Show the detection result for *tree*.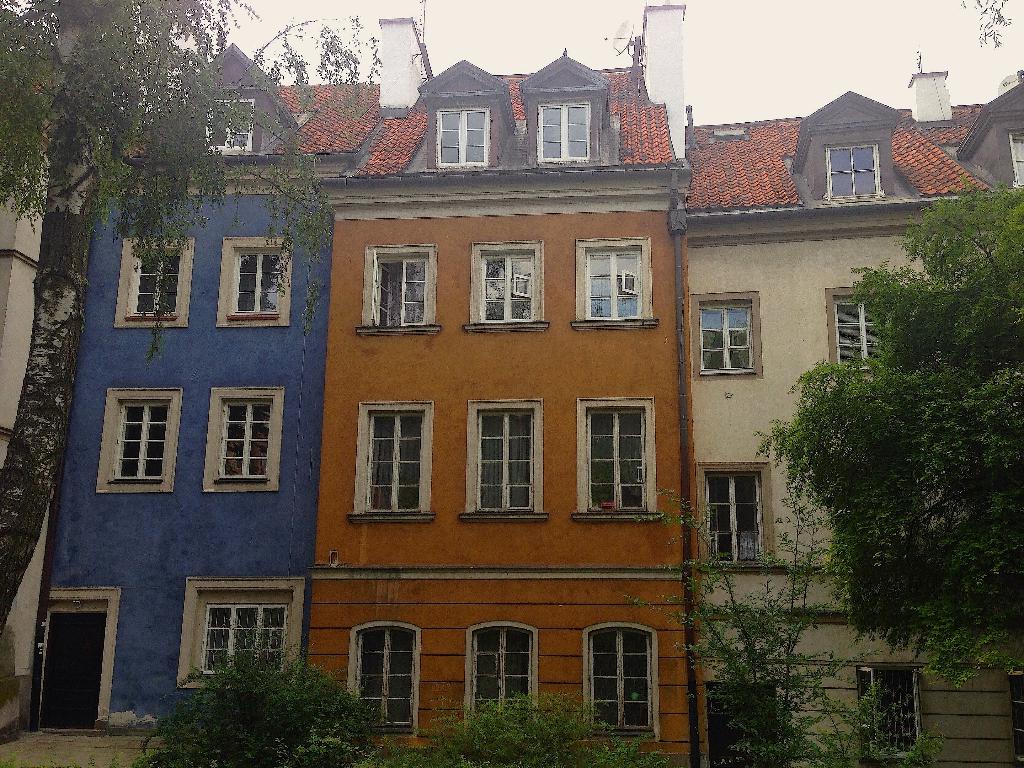
<bbox>0, 0, 371, 627</bbox>.
